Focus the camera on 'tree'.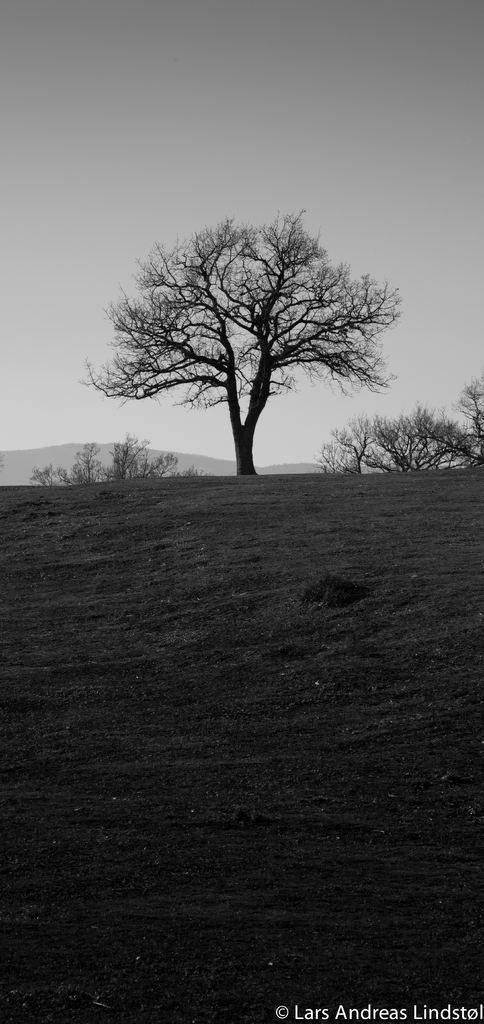
Focus region: [315,388,471,468].
